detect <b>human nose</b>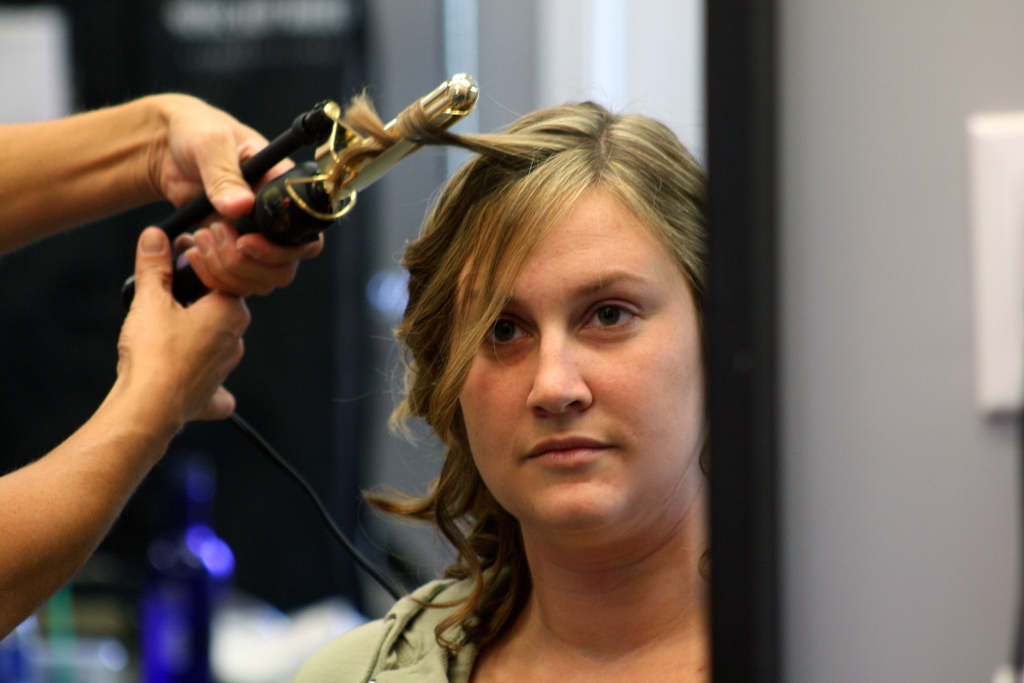
<region>524, 339, 594, 419</region>
